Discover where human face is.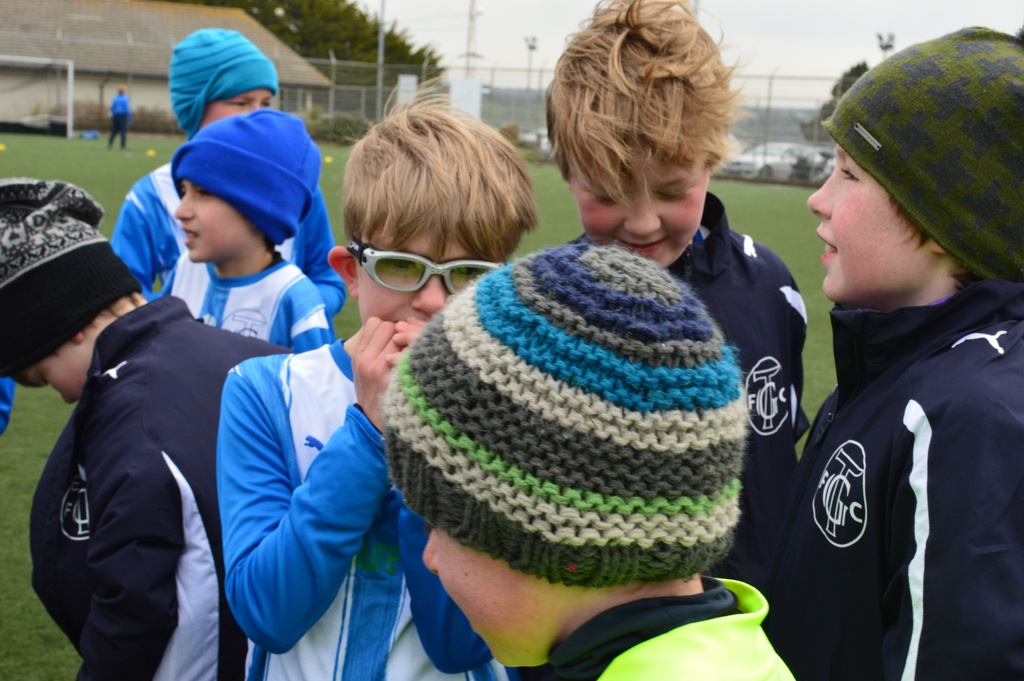
Discovered at (172, 183, 248, 263).
